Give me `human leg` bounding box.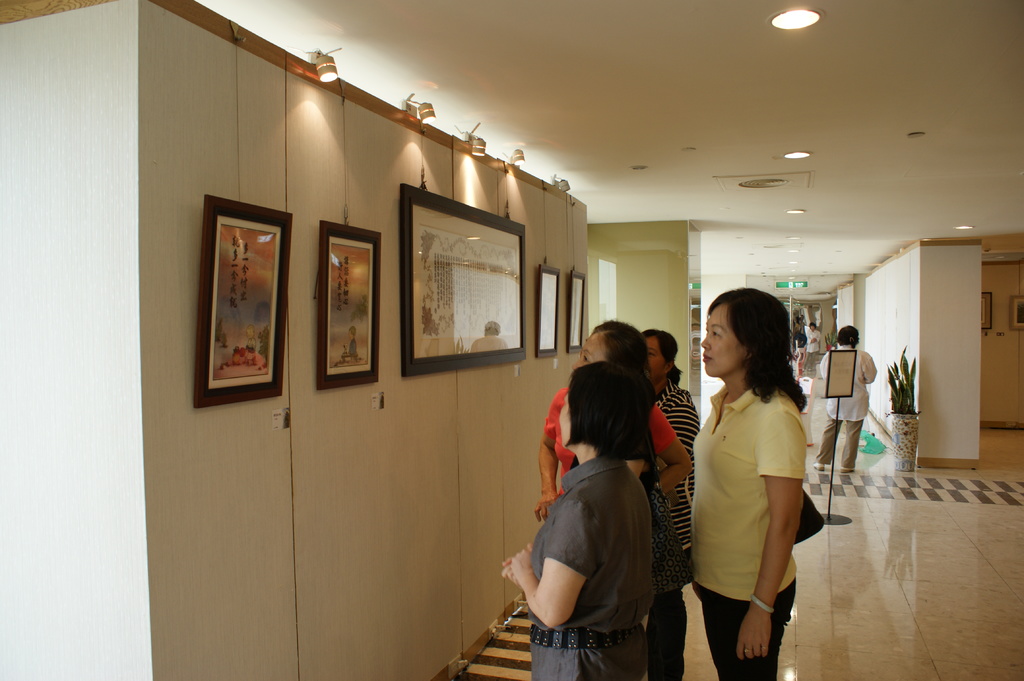
{"x1": 837, "y1": 417, "x2": 863, "y2": 470}.
